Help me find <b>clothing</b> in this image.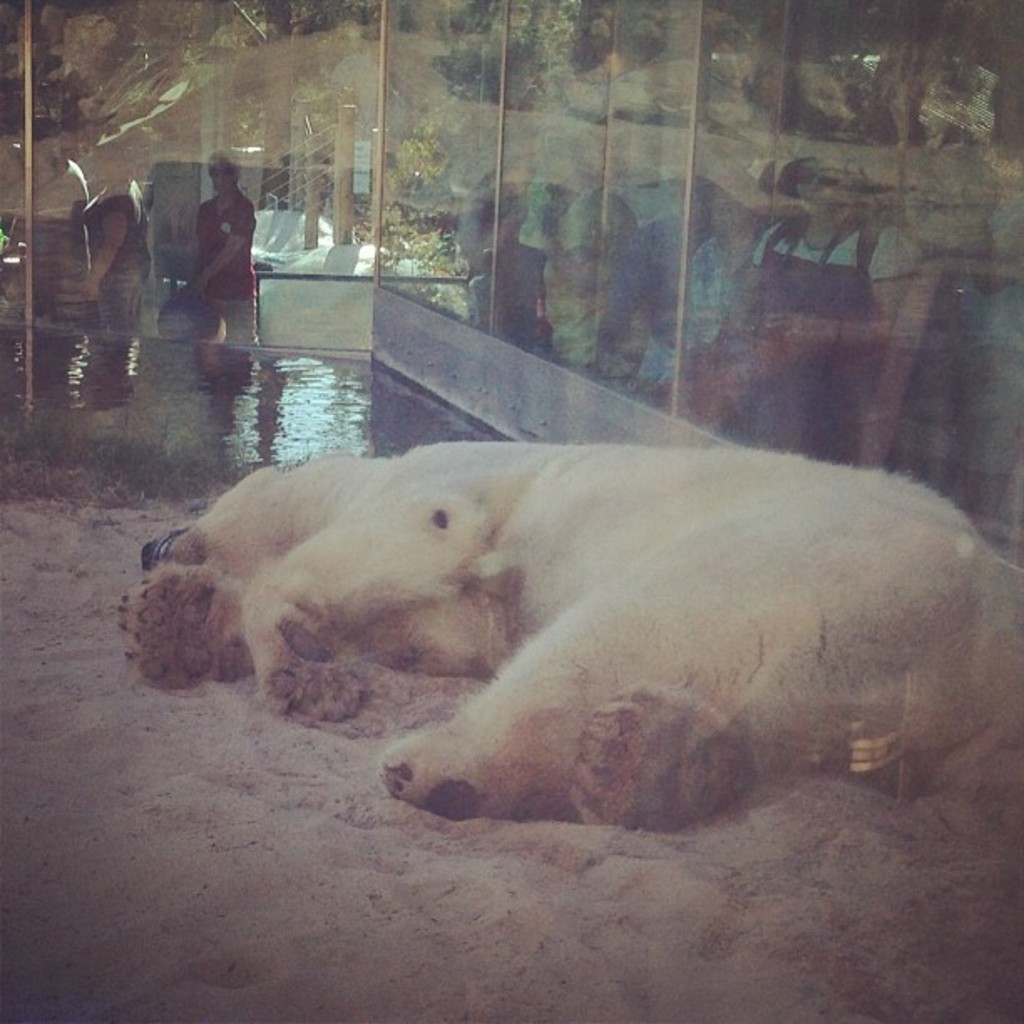
Found it: (x1=192, y1=192, x2=256, y2=343).
